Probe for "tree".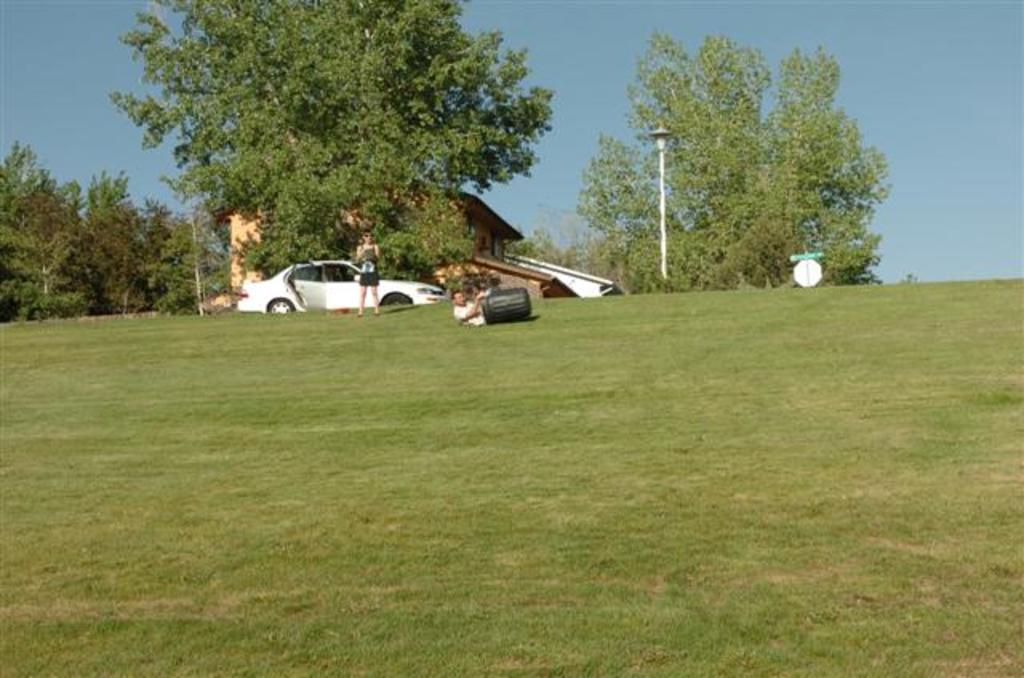
Probe result: locate(82, 16, 578, 269).
